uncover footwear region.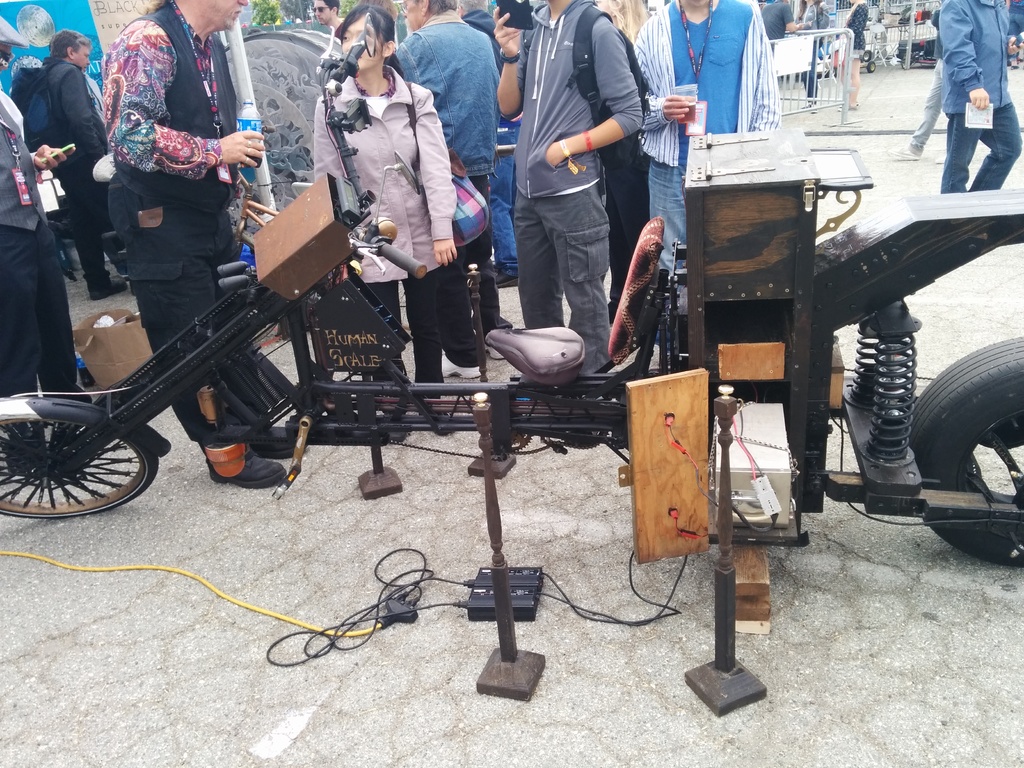
Uncovered: (416,402,451,438).
